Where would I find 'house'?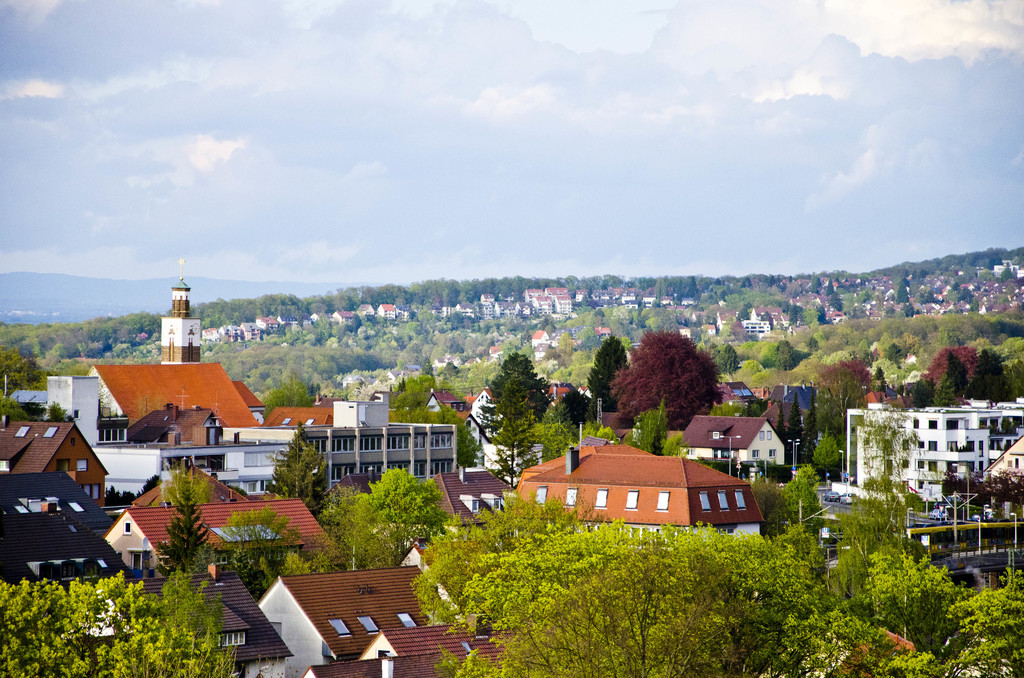
At [499, 302, 513, 320].
